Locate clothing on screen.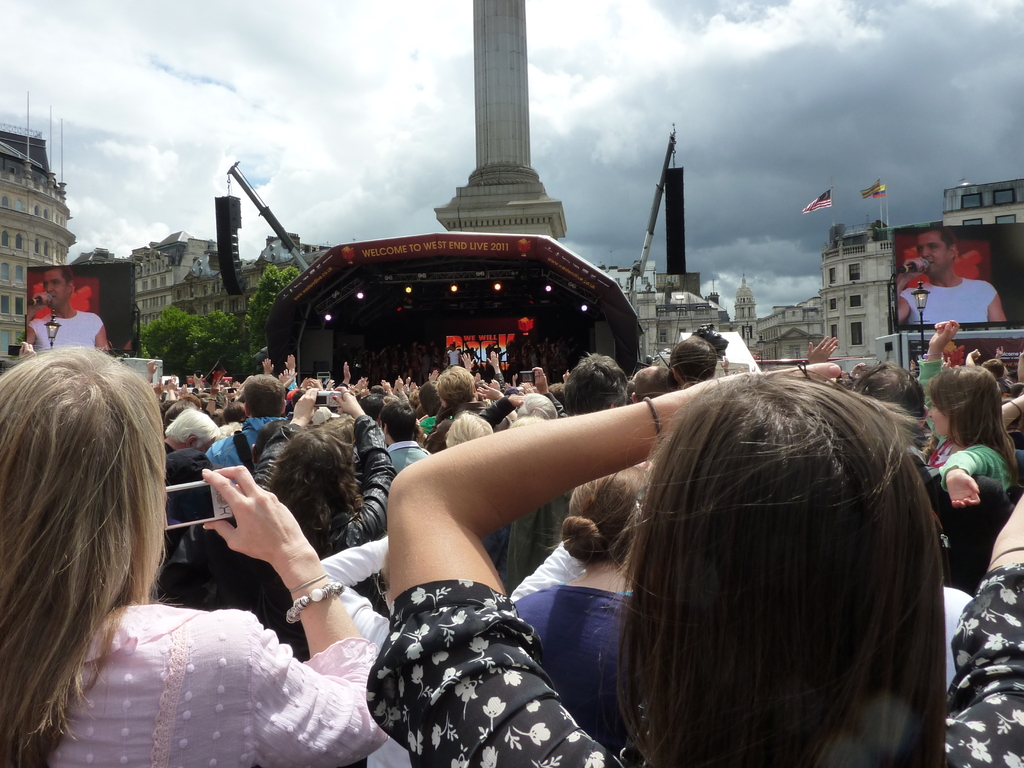
On screen at (x1=28, y1=305, x2=103, y2=352).
